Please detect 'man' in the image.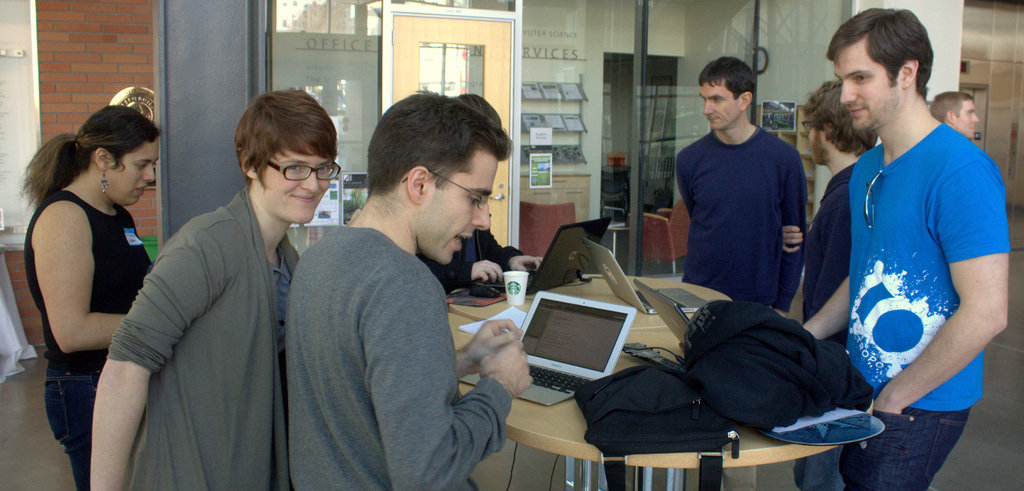
(929, 90, 979, 137).
